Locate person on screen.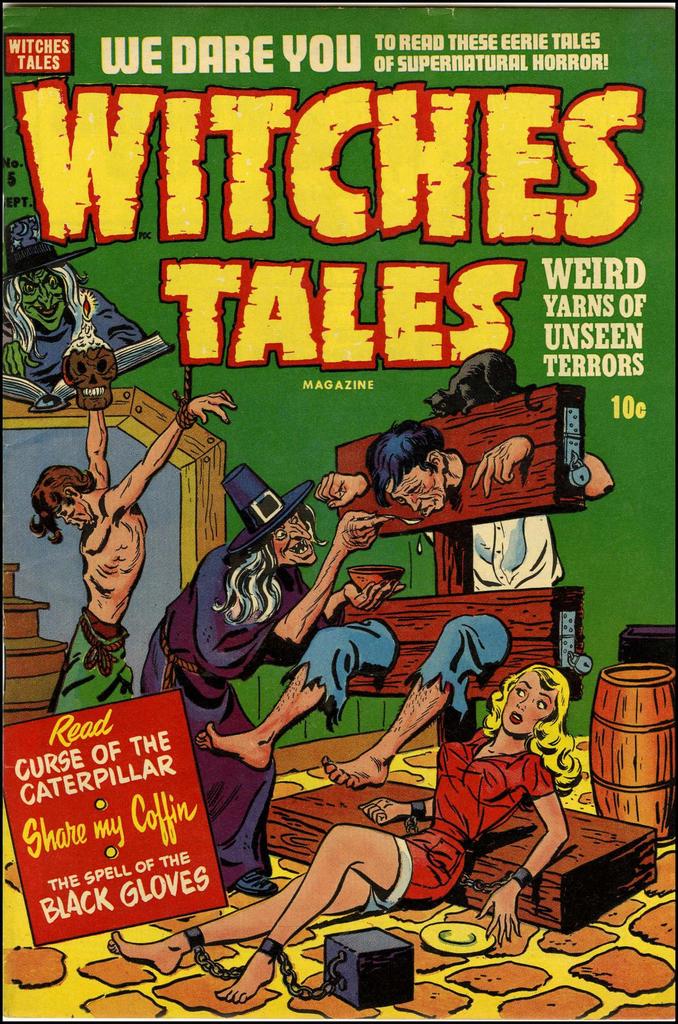
On screen at locate(28, 387, 236, 715).
